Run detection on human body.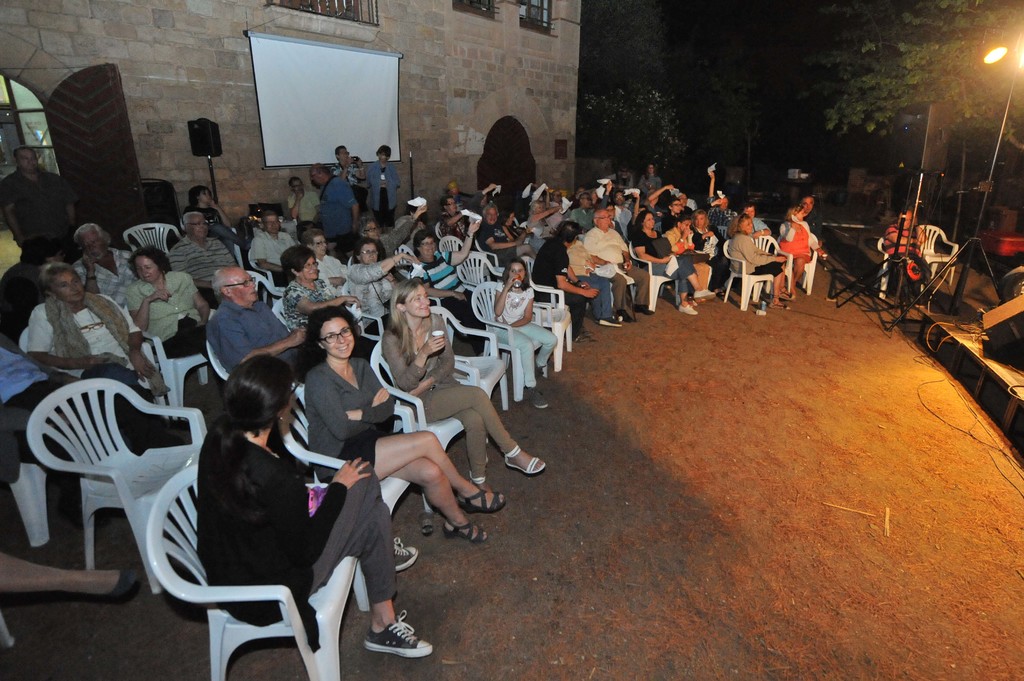
Result: left=251, top=228, right=294, bottom=287.
